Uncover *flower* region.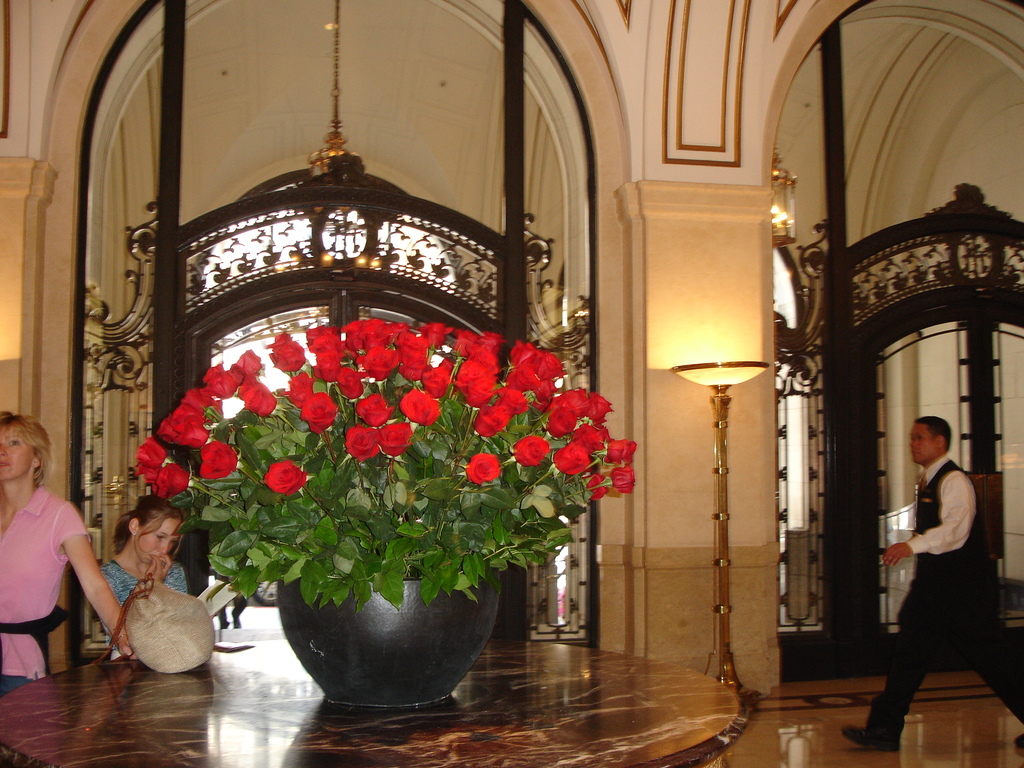
Uncovered: bbox=(265, 461, 307, 495).
